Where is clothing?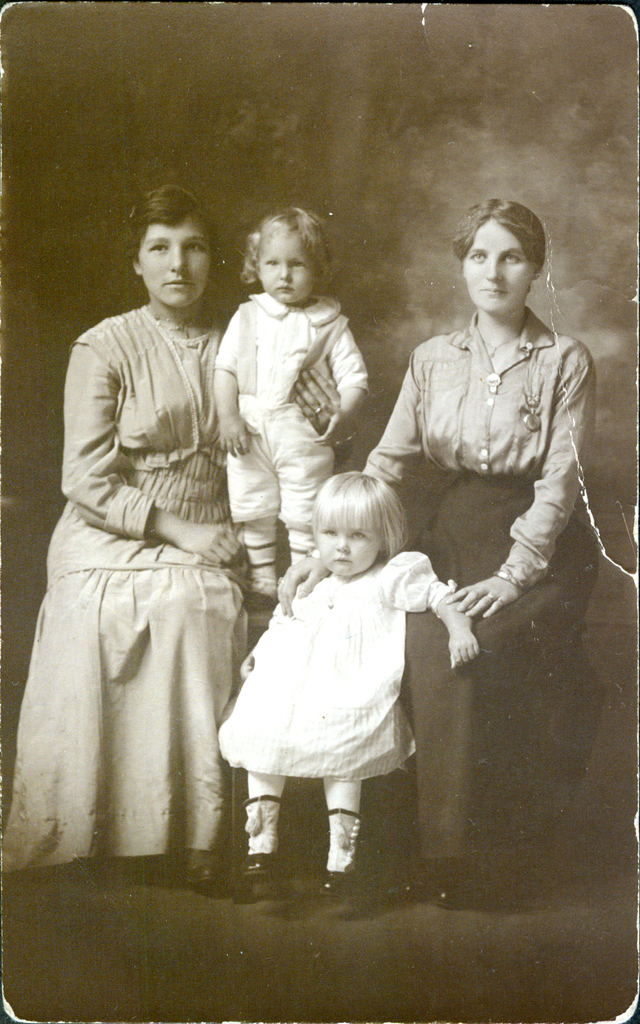
{"left": 205, "top": 538, "right": 465, "bottom": 802}.
